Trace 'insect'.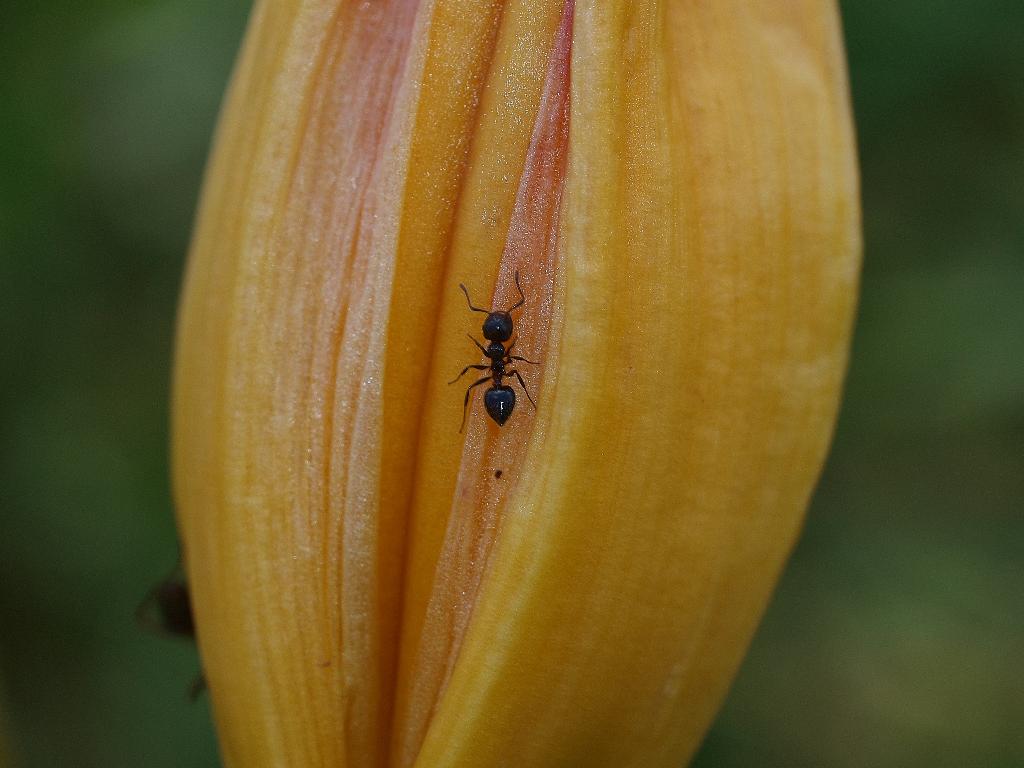
Traced to (x1=445, y1=269, x2=543, y2=436).
